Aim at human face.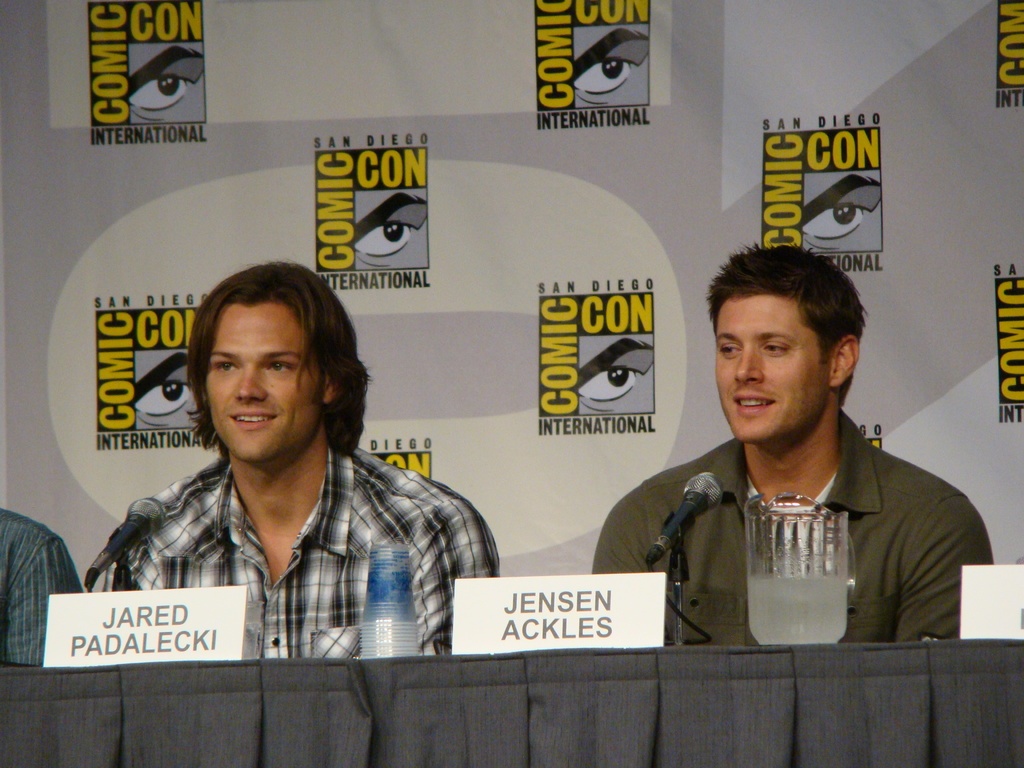
Aimed at <box>207,294,326,463</box>.
